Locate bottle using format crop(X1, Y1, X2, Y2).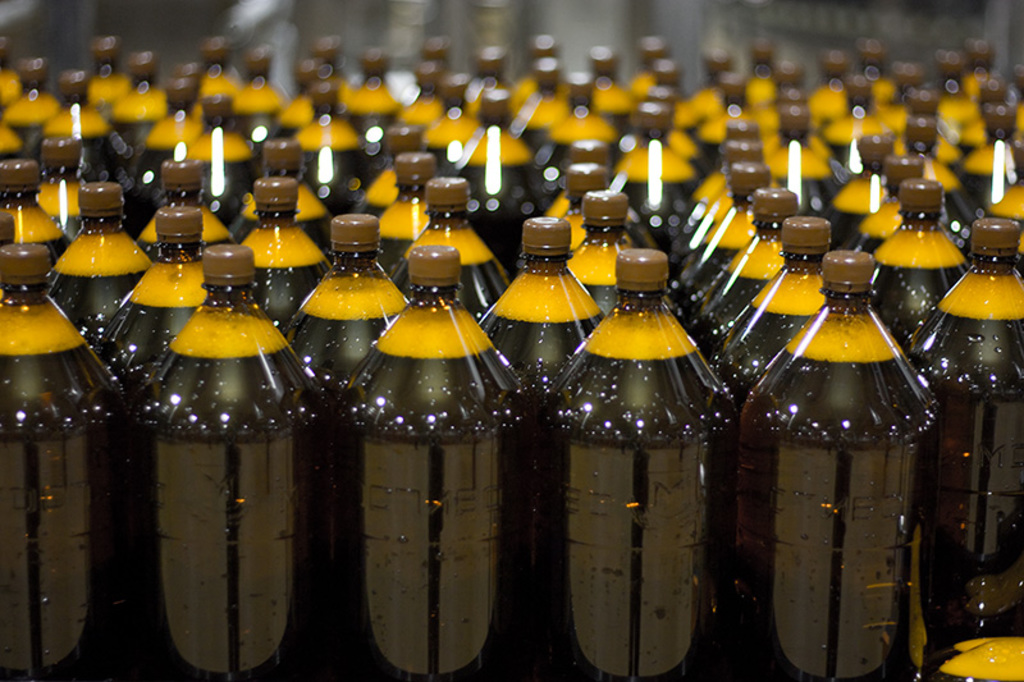
crop(876, 63, 927, 132).
